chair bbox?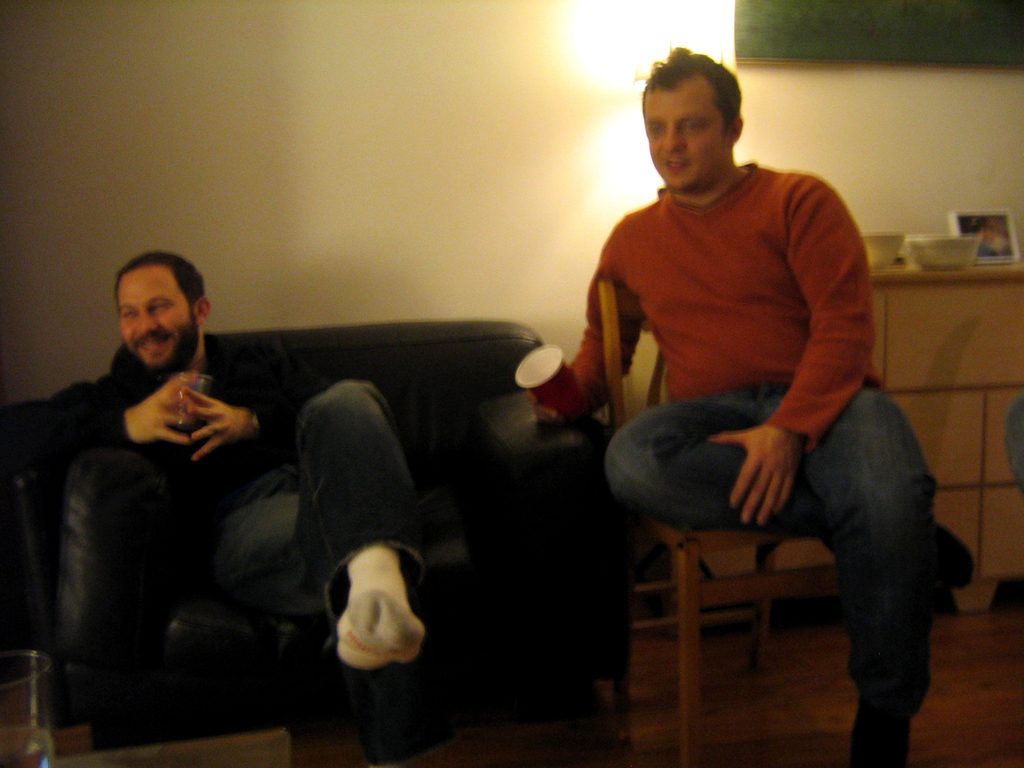
left=570, top=266, right=922, bottom=740
